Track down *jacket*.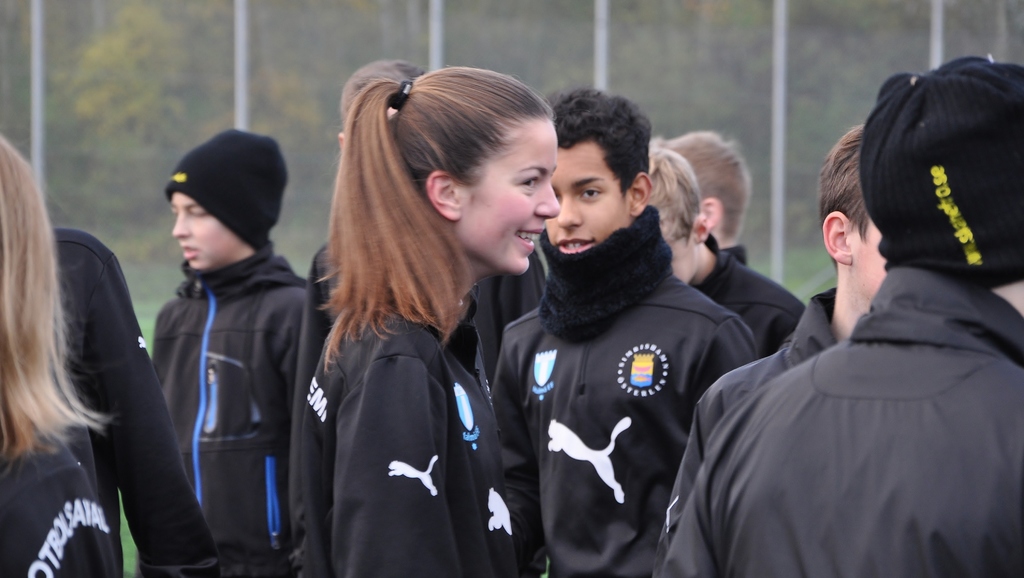
Tracked to 297, 285, 524, 577.
